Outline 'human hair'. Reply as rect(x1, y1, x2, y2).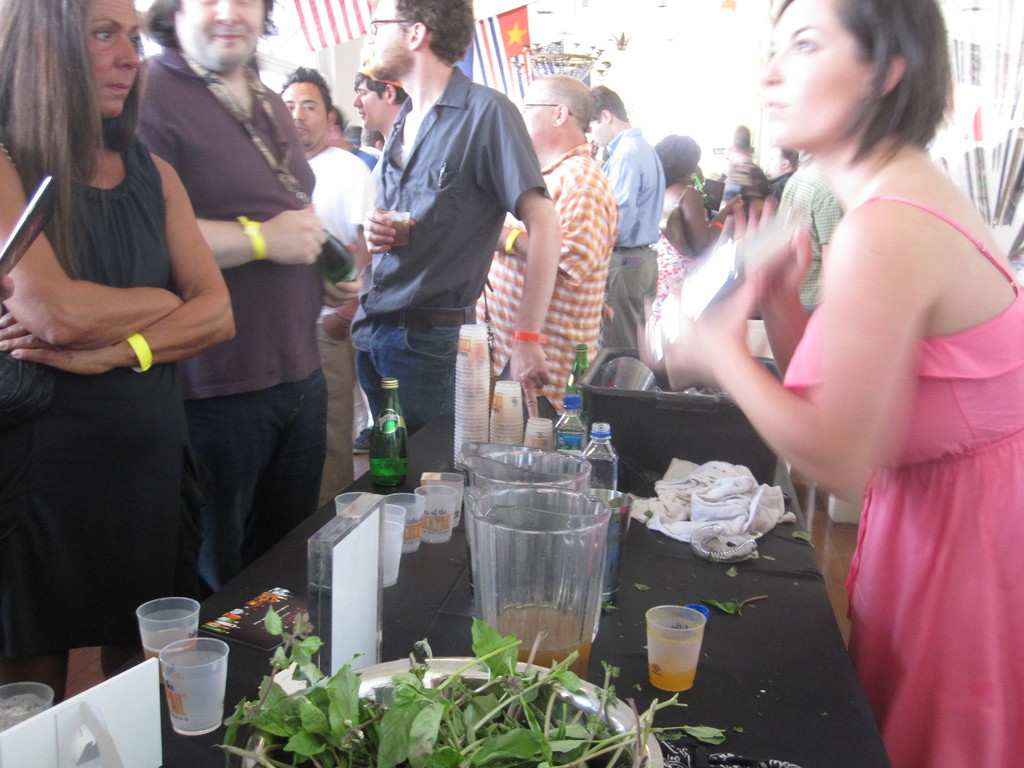
rect(782, 150, 802, 177).
